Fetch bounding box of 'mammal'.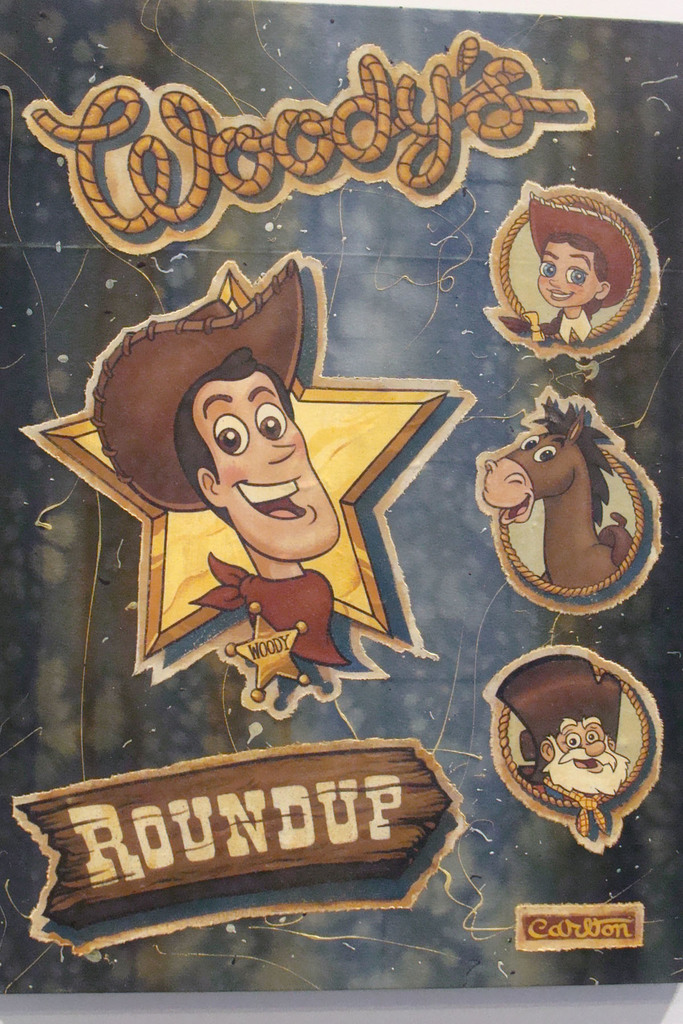
Bbox: 519:181:642:333.
